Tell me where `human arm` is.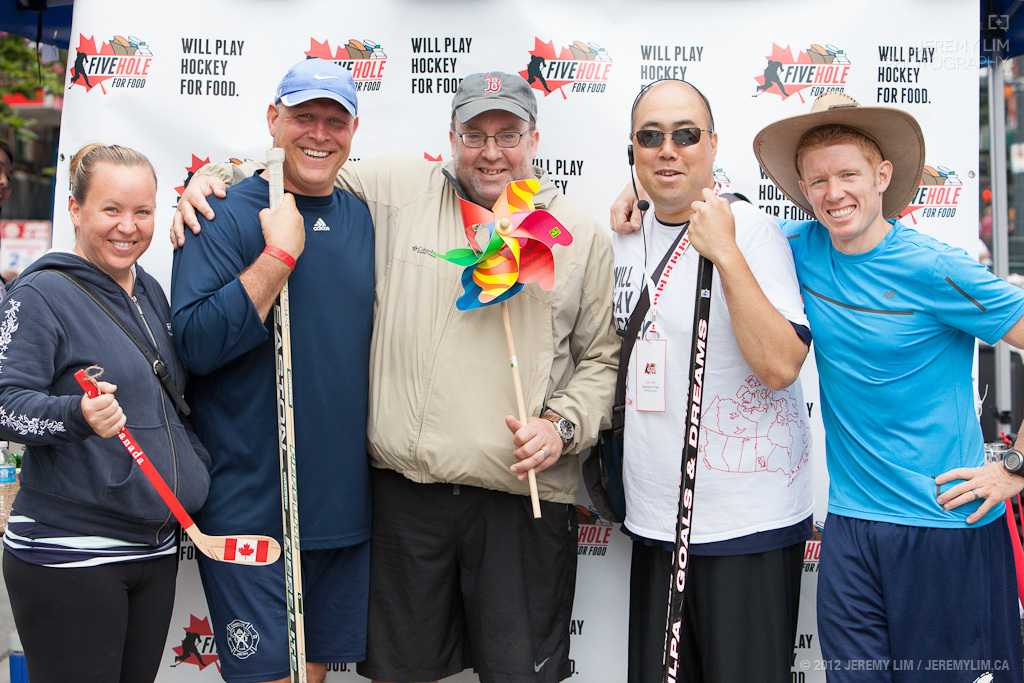
`human arm` is at 606 175 650 241.
